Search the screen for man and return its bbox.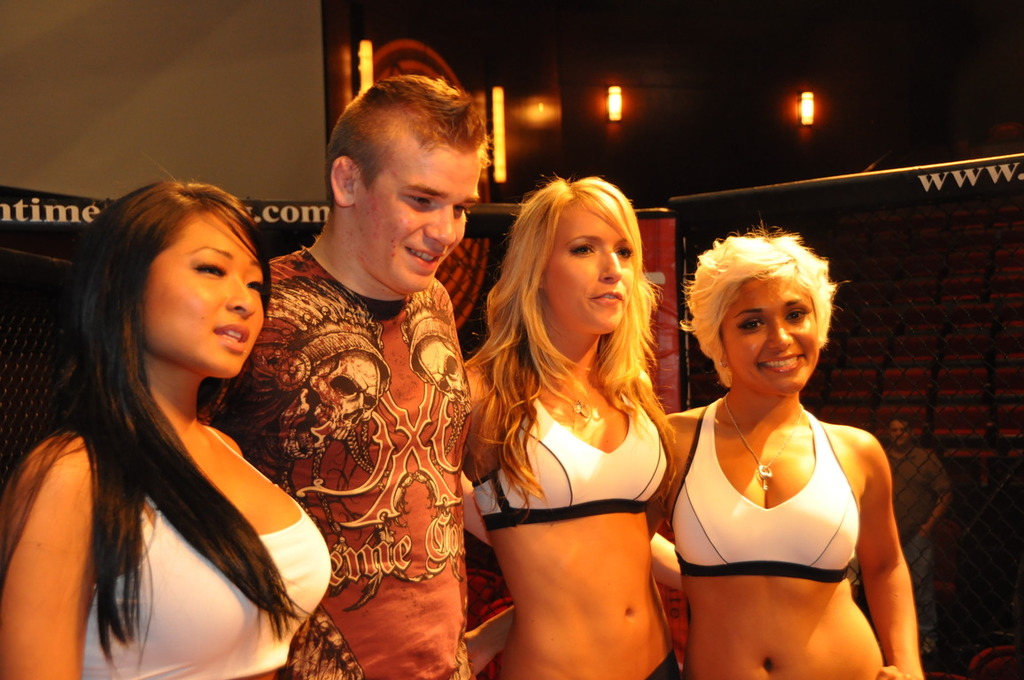
Found: [left=228, top=103, right=496, bottom=659].
